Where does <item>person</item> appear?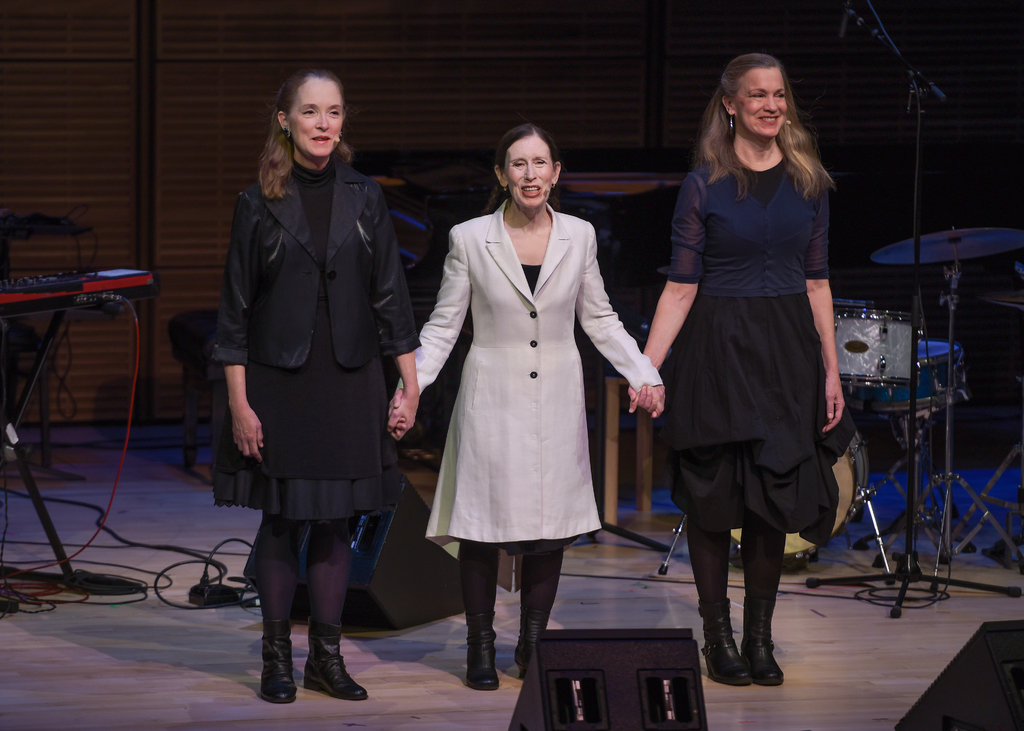
Appears at x1=392 y1=122 x2=668 y2=691.
